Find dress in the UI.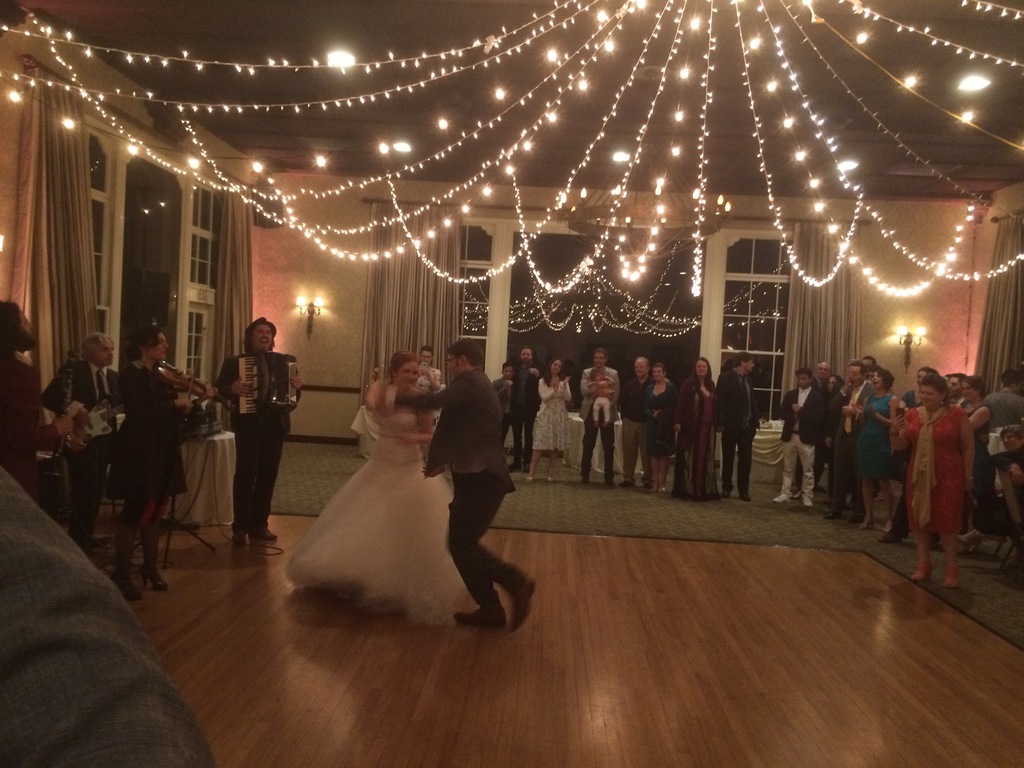
UI element at select_region(106, 358, 190, 500).
